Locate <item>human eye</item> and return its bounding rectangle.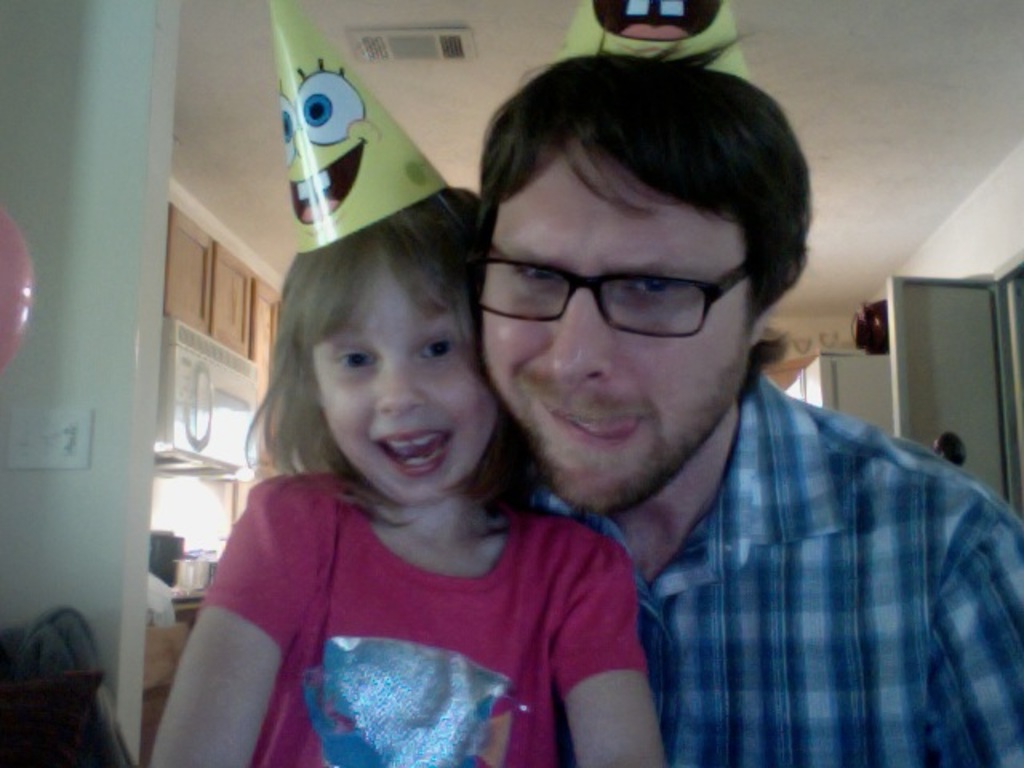
[512, 262, 565, 290].
